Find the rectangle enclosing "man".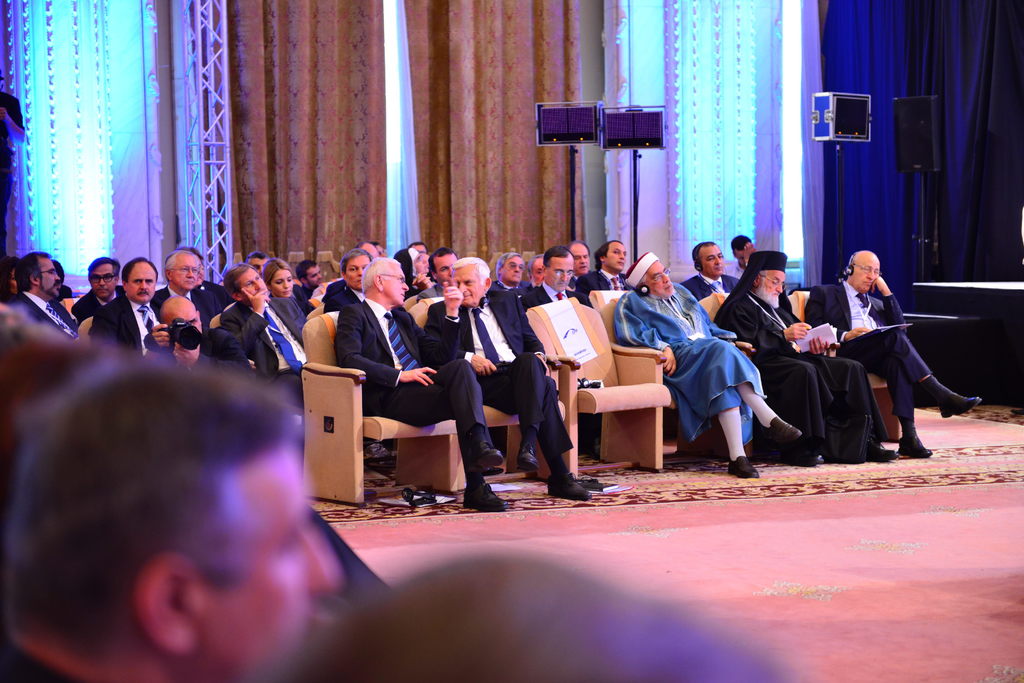
[296,540,797,682].
